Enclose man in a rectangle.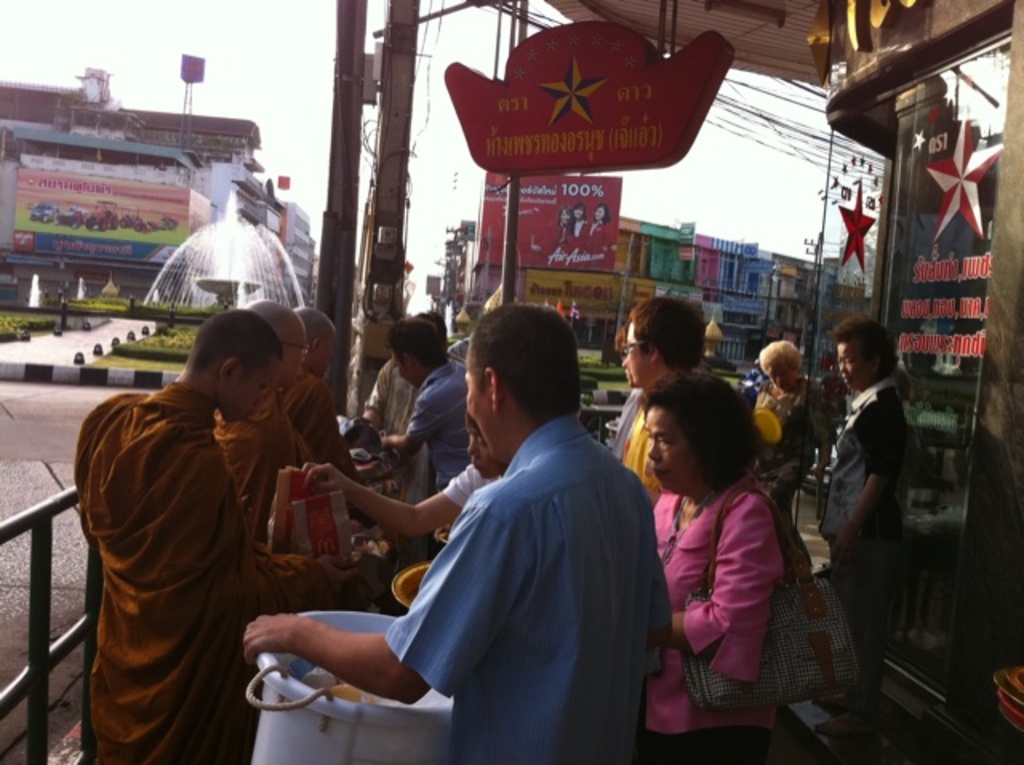
l=211, t=296, r=317, b=555.
